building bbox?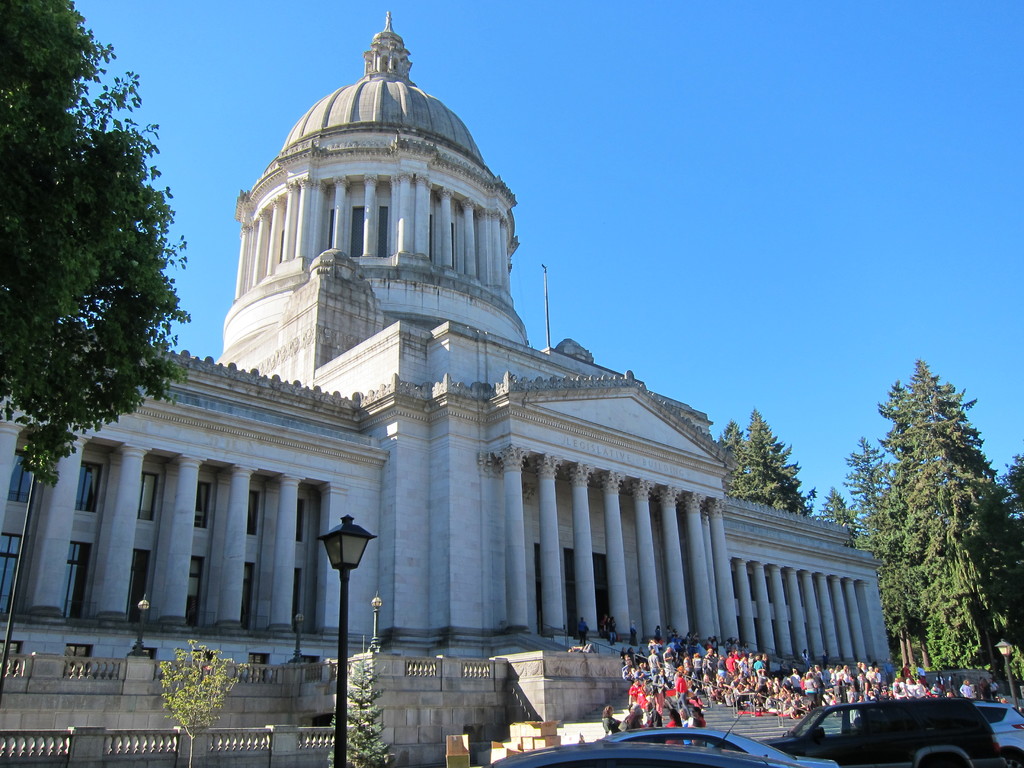
[0,10,896,684]
